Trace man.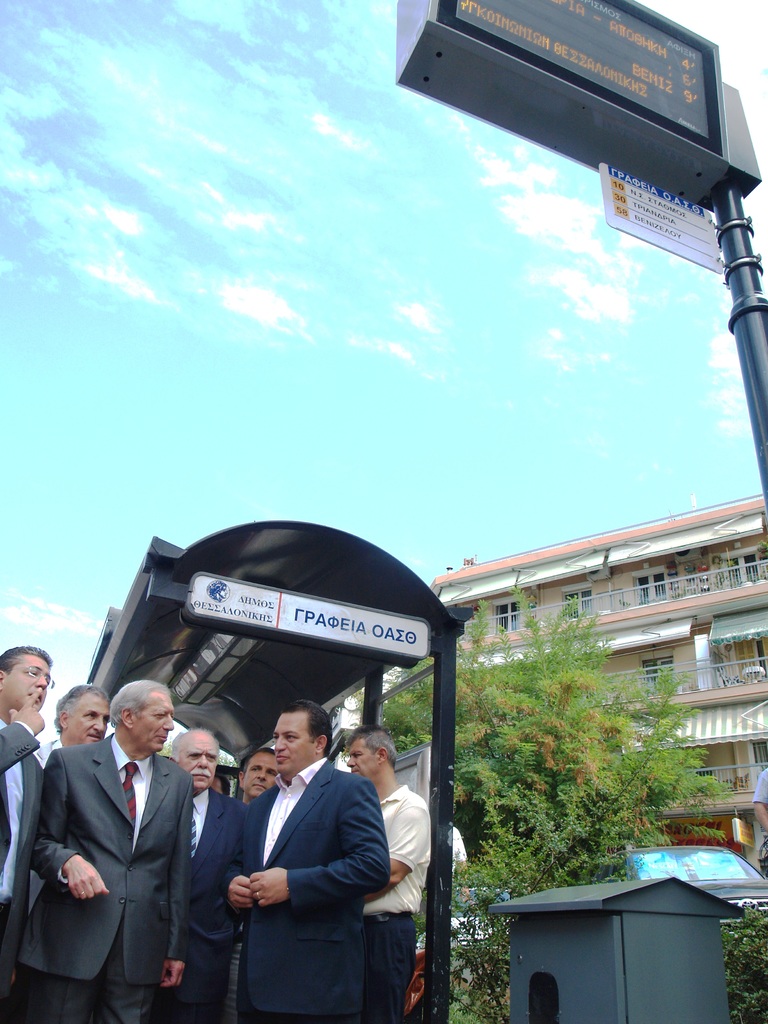
Traced to {"left": 241, "top": 746, "right": 282, "bottom": 799}.
